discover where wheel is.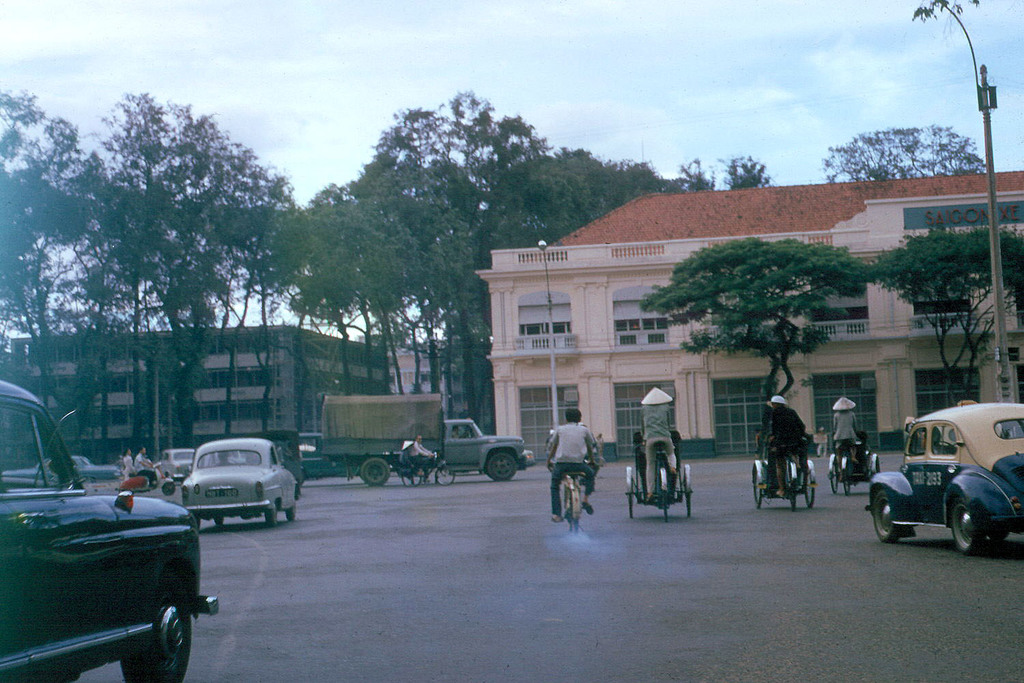
Discovered at select_region(751, 456, 771, 512).
